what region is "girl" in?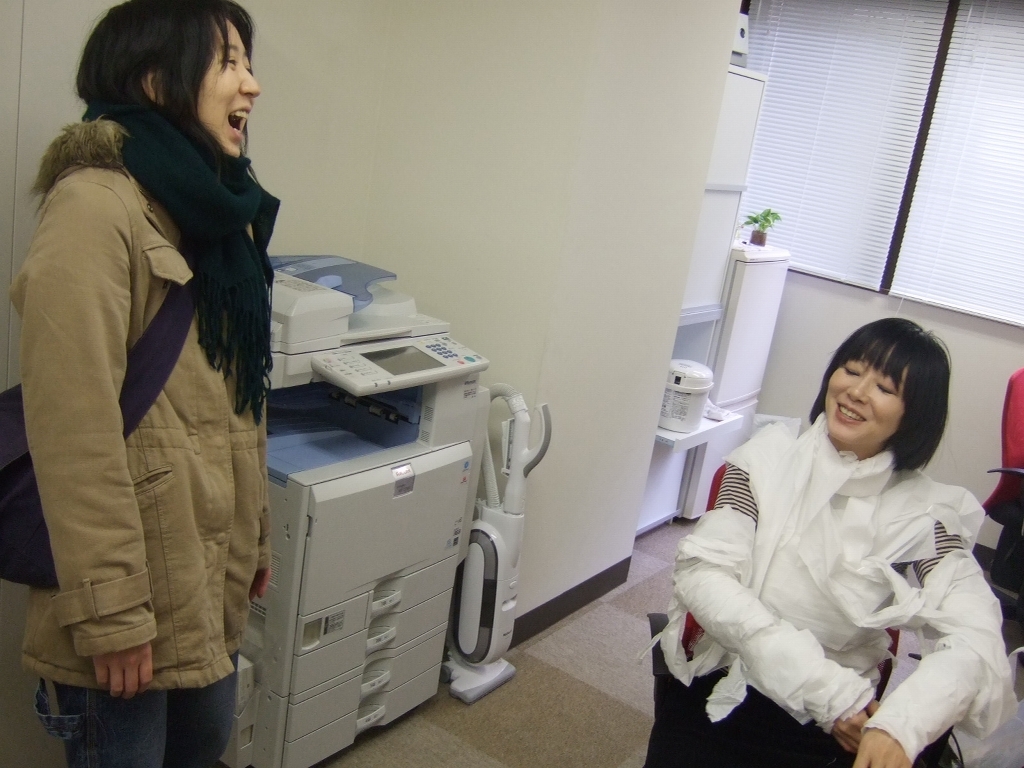
(9,0,279,767).
